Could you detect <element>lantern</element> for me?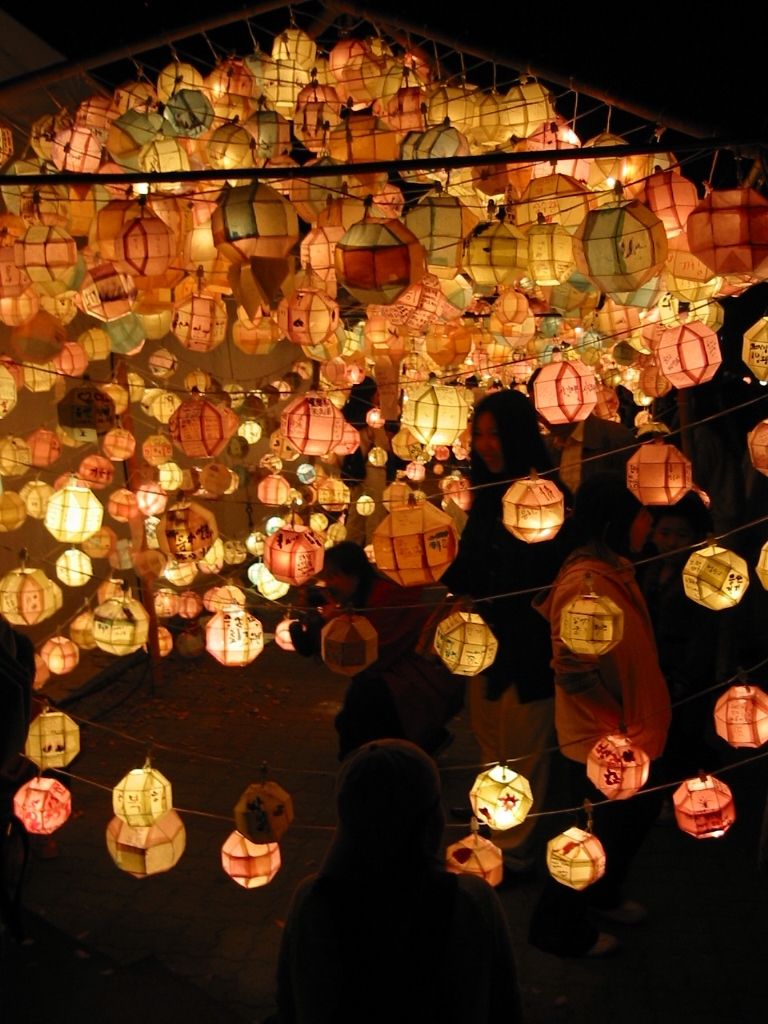
Detection result: [x1=48, y1=580, x2=64, y2=609].
